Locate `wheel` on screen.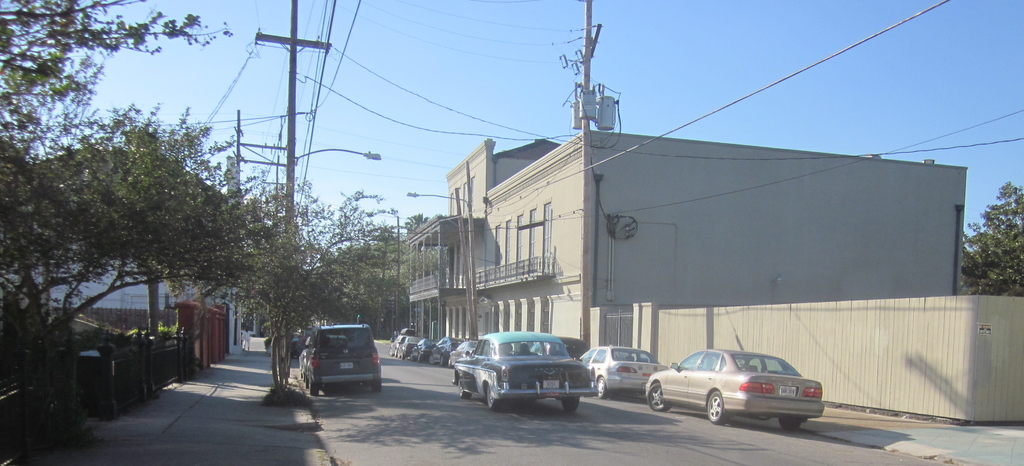
On screen at [x1=310, y1=382, x2=317, y2=396].
